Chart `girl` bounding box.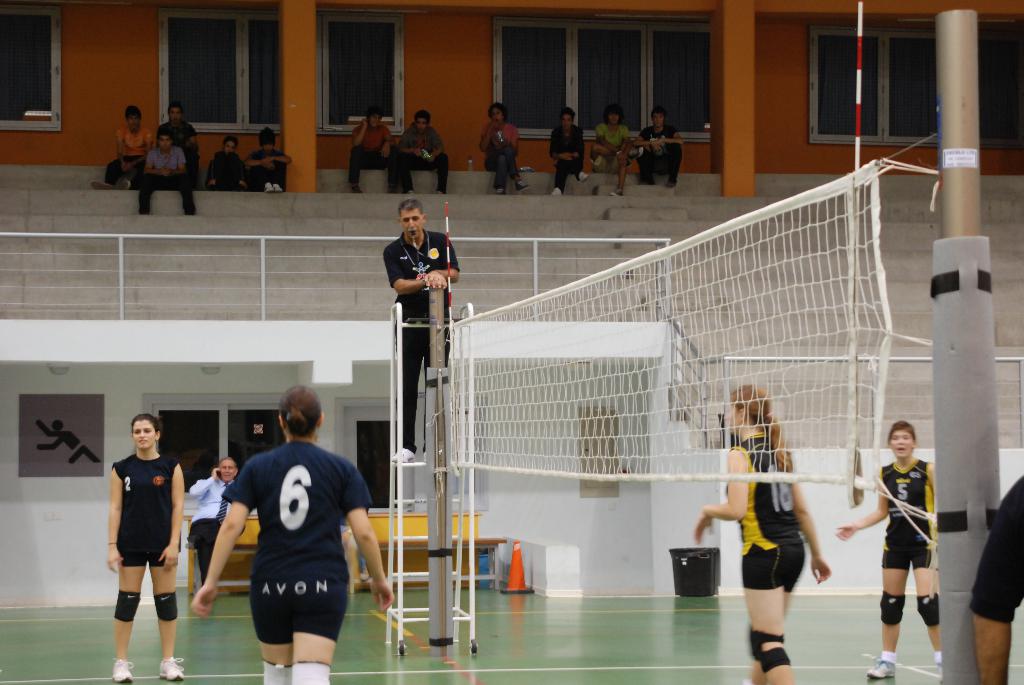
Charted: bbox(834, 421, 939, 682).
